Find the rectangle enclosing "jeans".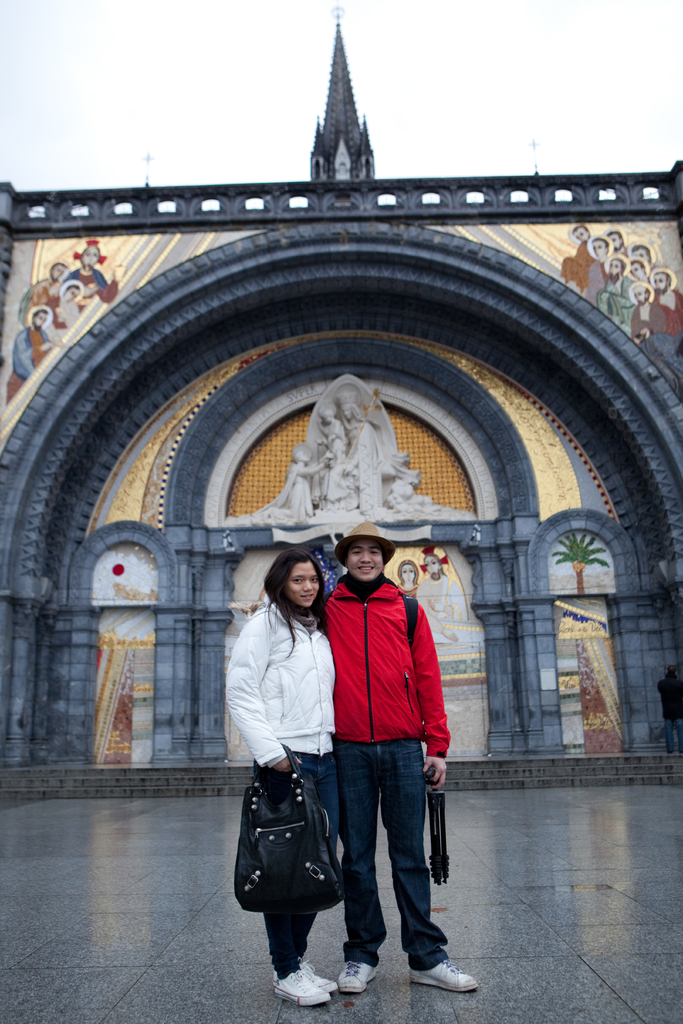
box=[322, 749, 444, 993].
